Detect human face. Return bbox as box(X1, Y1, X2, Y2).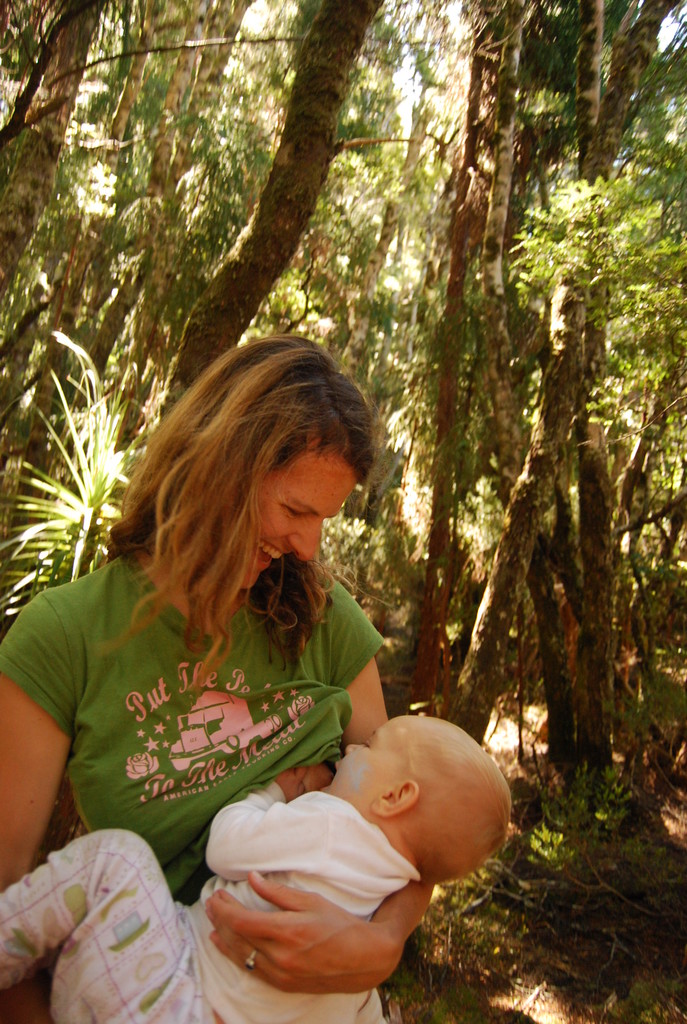
box(249, 454, 356, 587).
